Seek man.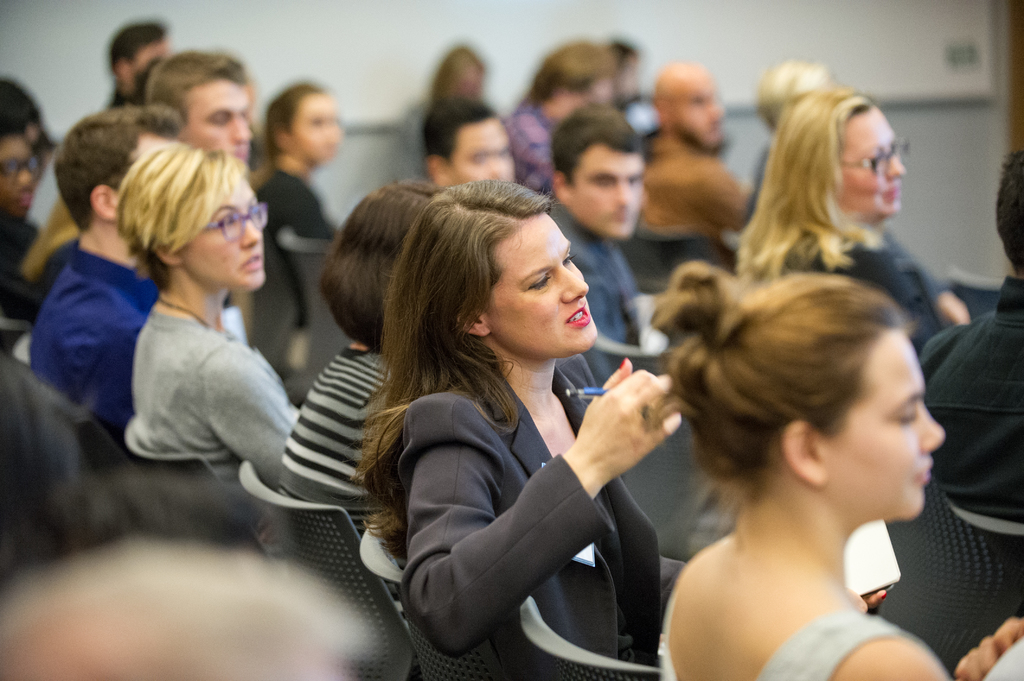
locate(143, 45, 261, 318).
